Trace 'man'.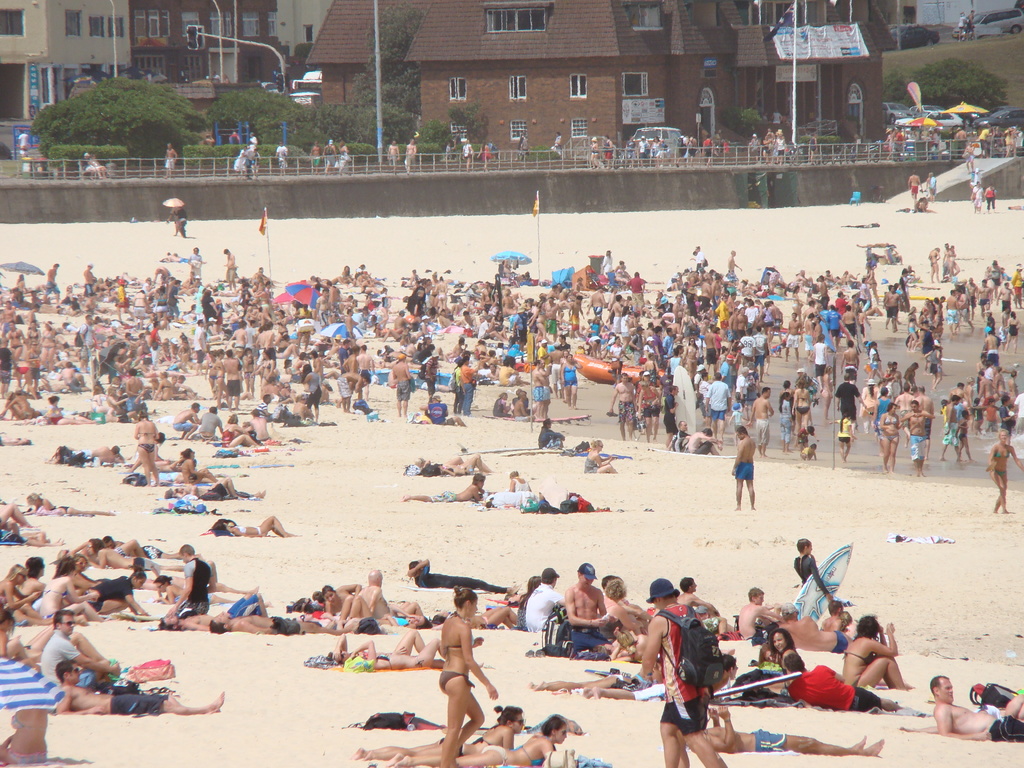
Traced to x1=719, y1=353, x2=733, y2=388.
